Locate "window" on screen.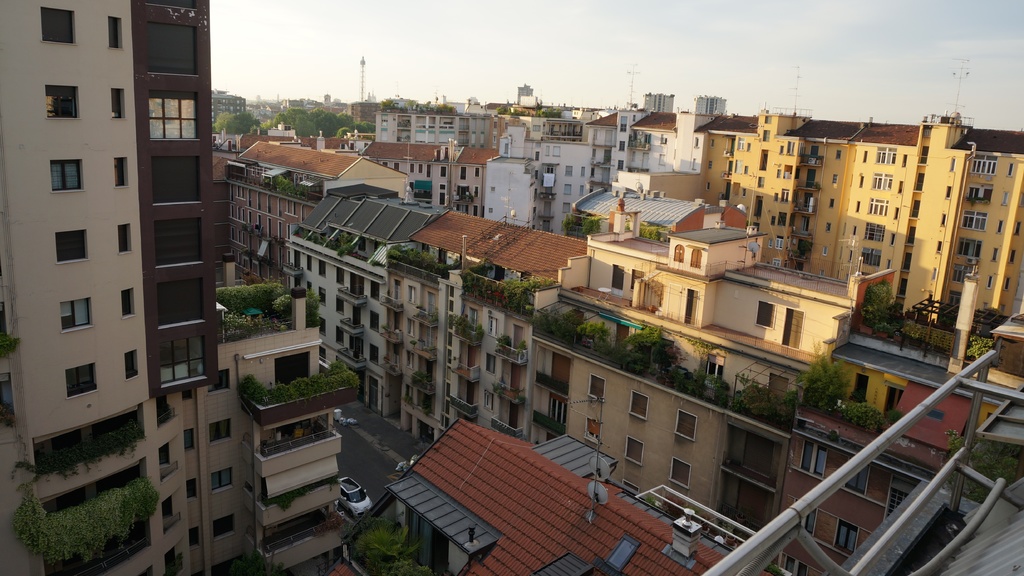
On screen at [860, 246, 884, 266].
